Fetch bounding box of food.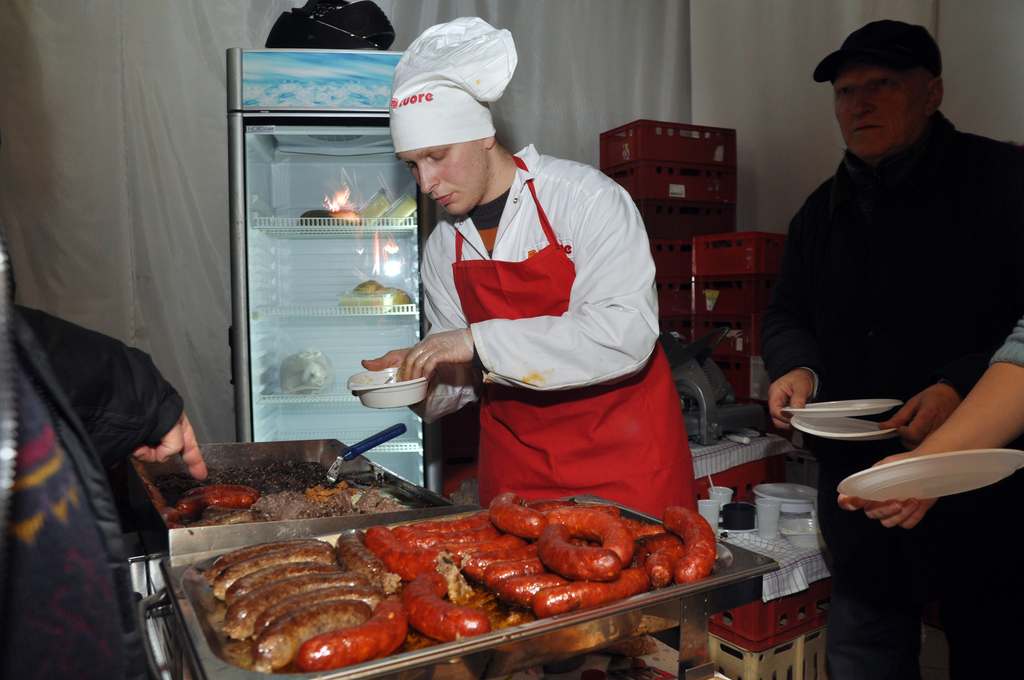
Bbox: [366,487,716,642].
